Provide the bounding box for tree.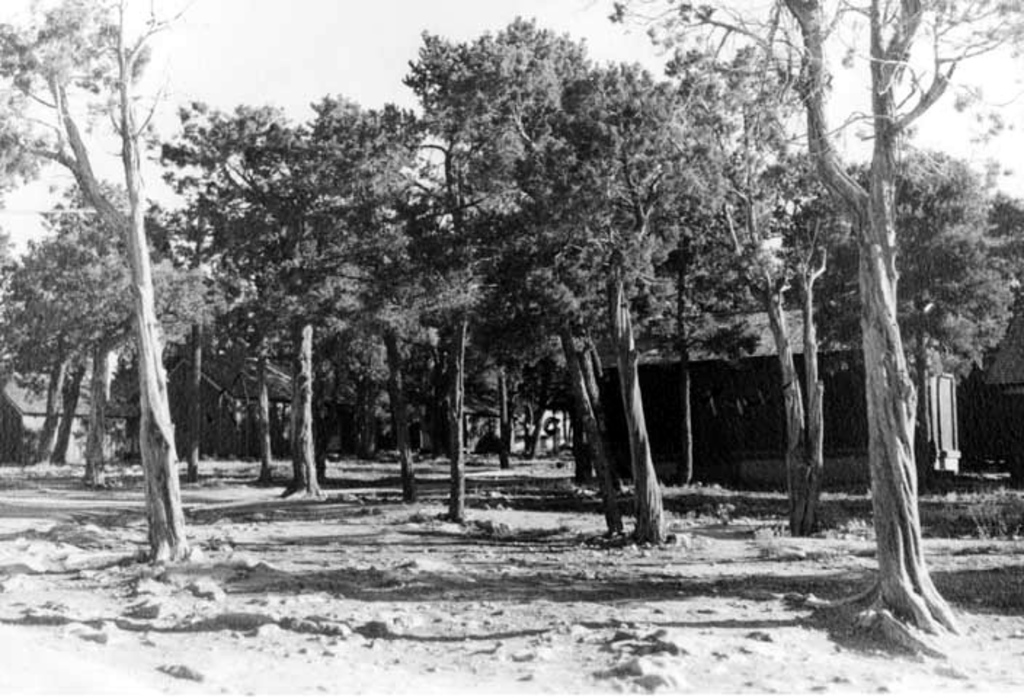
481 67 737 547.
